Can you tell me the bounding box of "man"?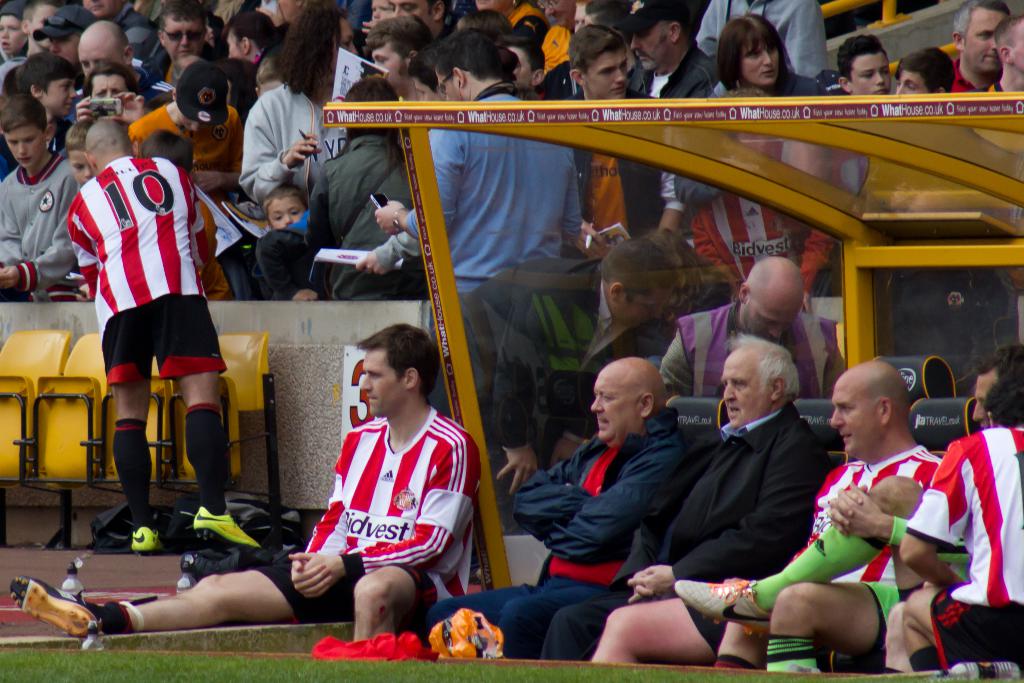
906 378 1023 679.
